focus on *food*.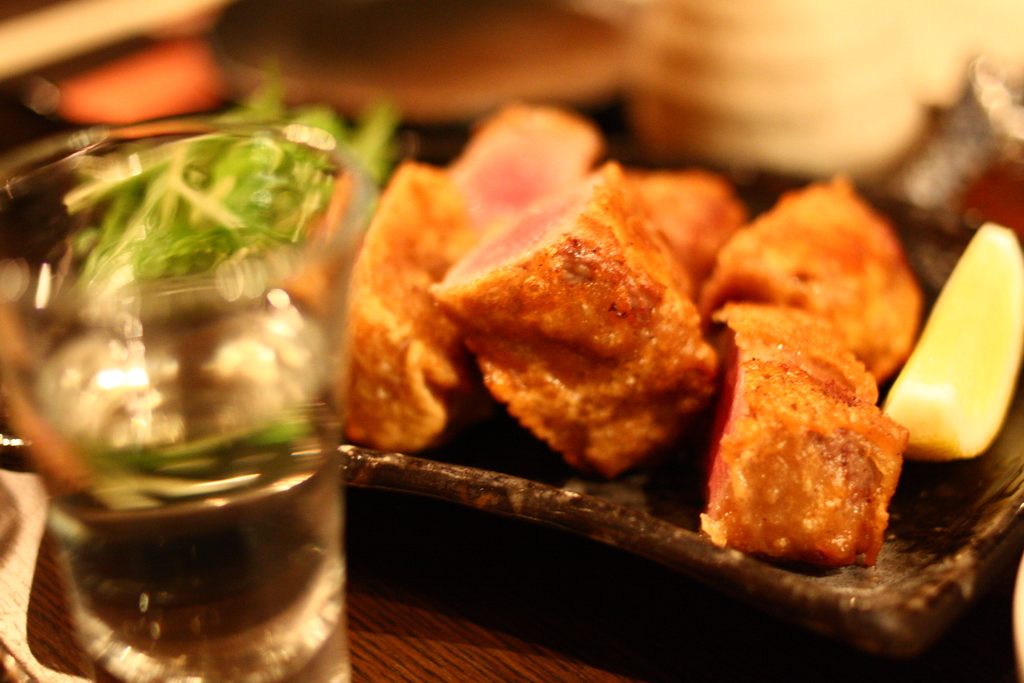
Focused at bbox=(880, 208, 1023, 481).
